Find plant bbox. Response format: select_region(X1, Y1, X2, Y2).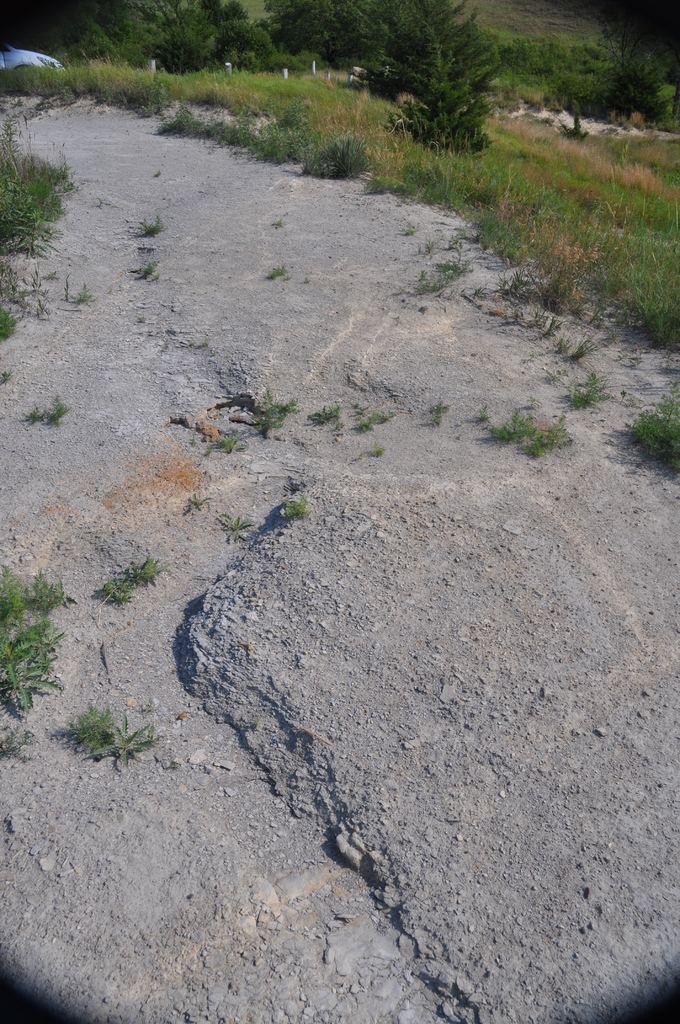
select_region(201, 442, 214, 452).
